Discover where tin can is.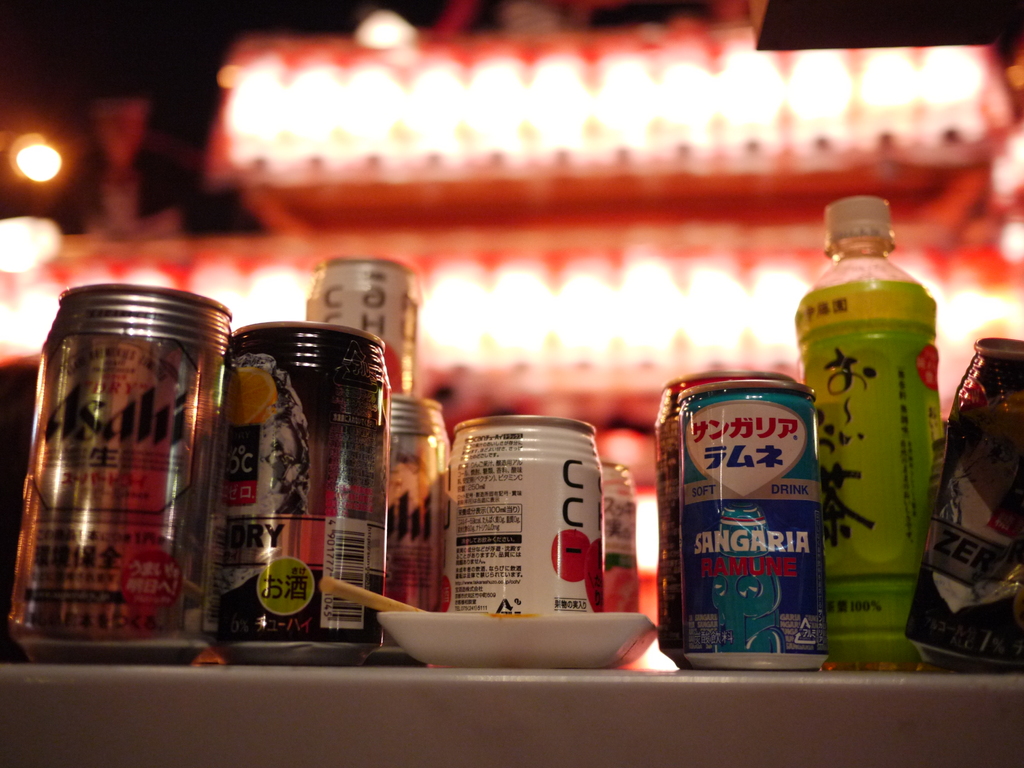
Discovered at 445 421 604 625.
